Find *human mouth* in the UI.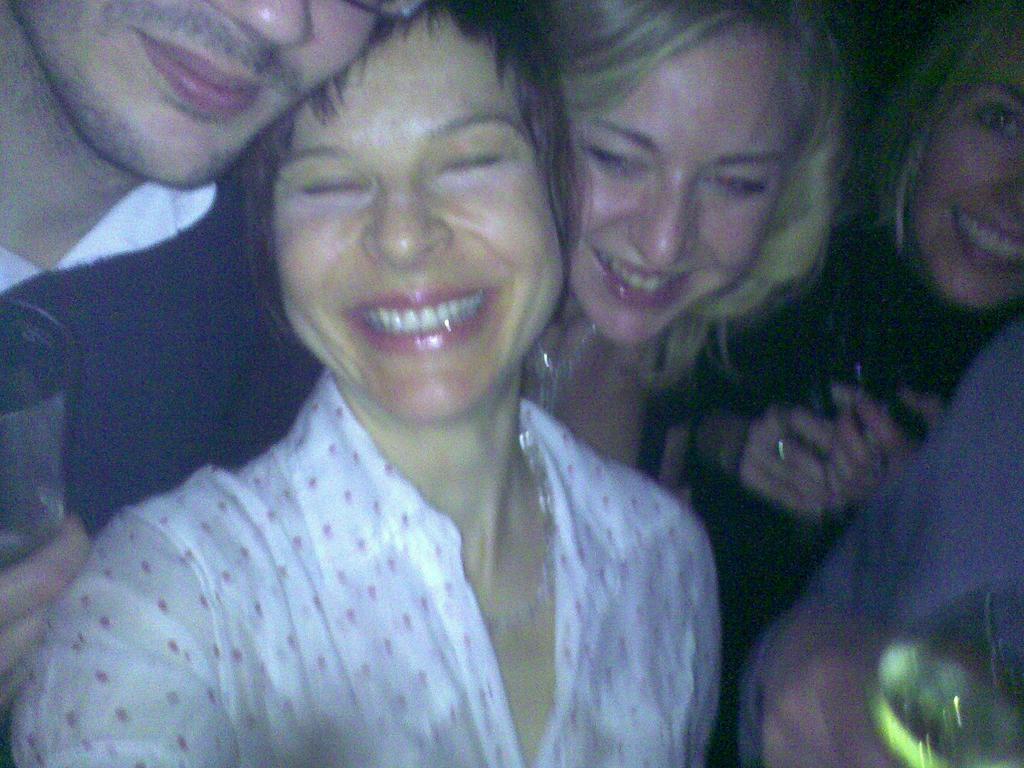
UI element at <bbox>948, 197, 1023, 268</bbox>.
